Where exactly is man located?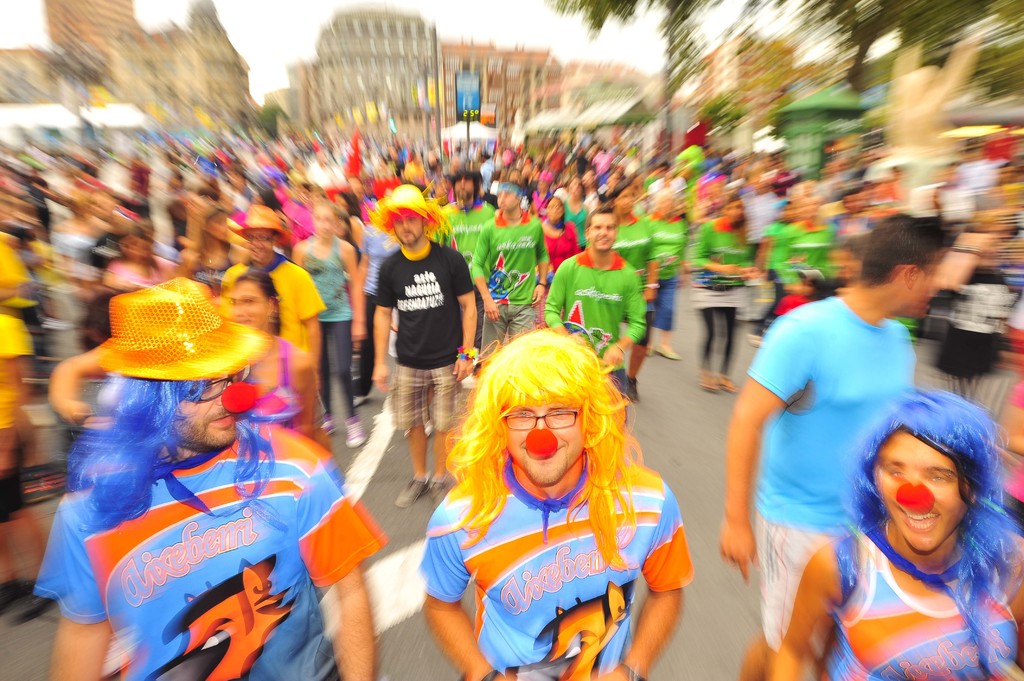
Its bounding box is bbox=[34, 277, 385, 680].
